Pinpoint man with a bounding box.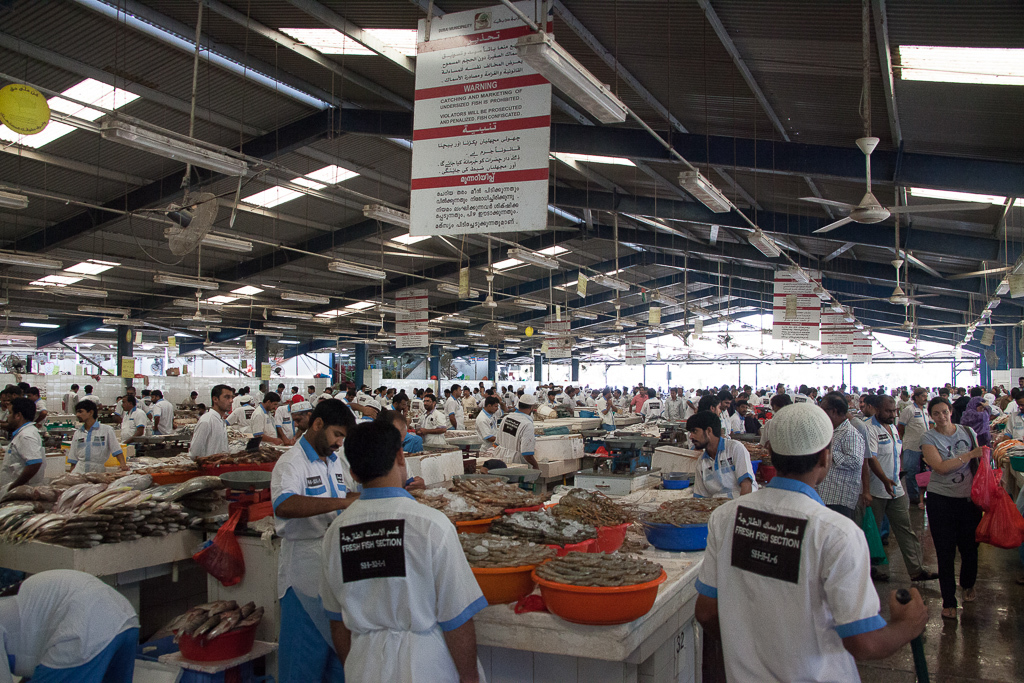
l=392, t=393, r=408, b=416.
